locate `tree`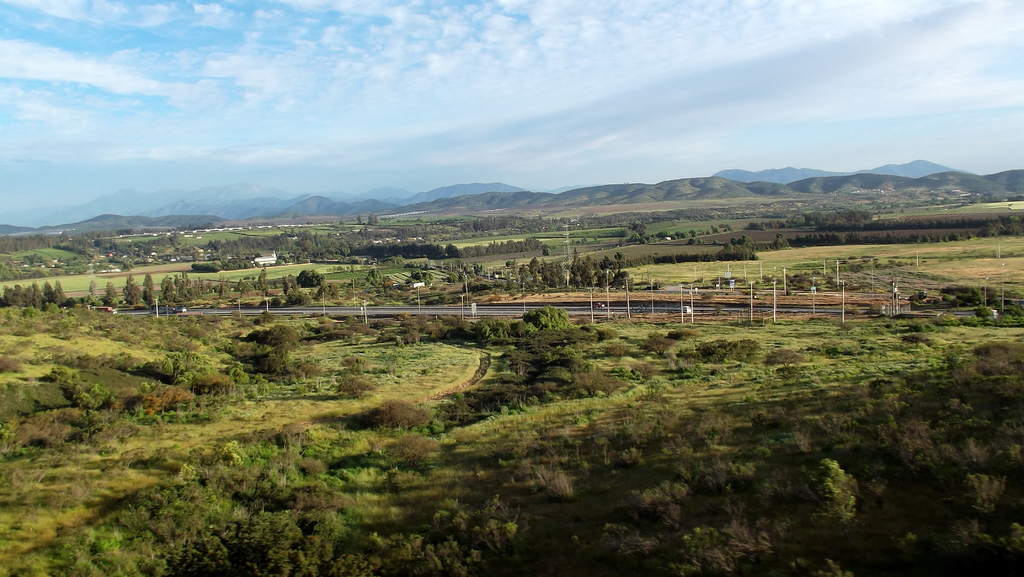
x1=140, y1=271, x2=155, y2=297
